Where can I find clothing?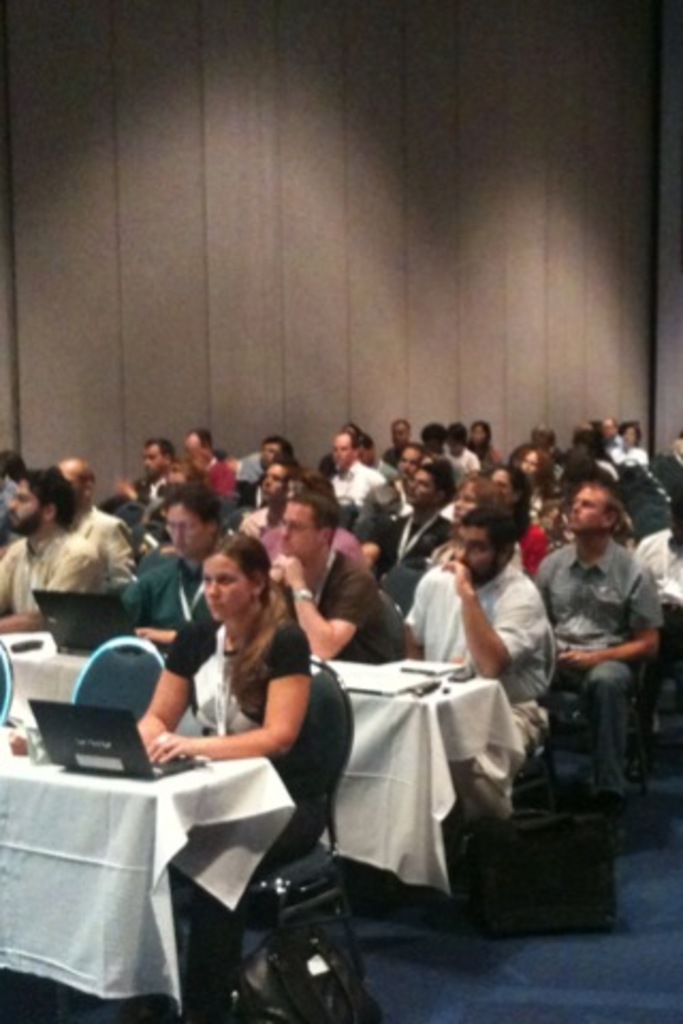
You can find it at pyautogui.locateOnScreen(529, 476, 668, 800).
